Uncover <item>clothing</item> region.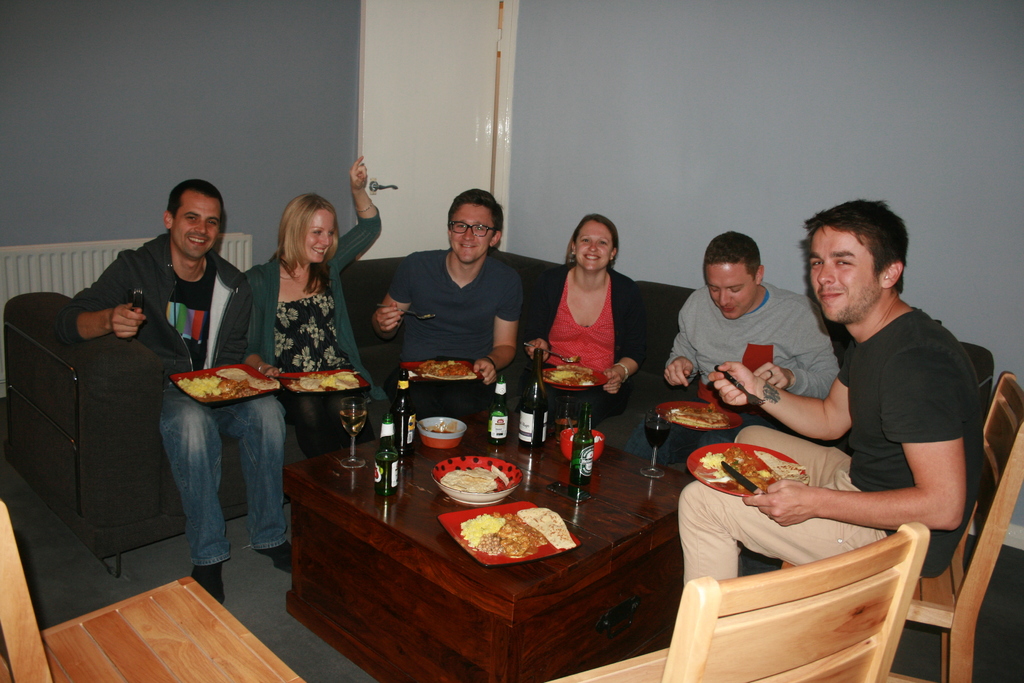
Uncovered: left=545, top=268, right=637, bottom=387.
